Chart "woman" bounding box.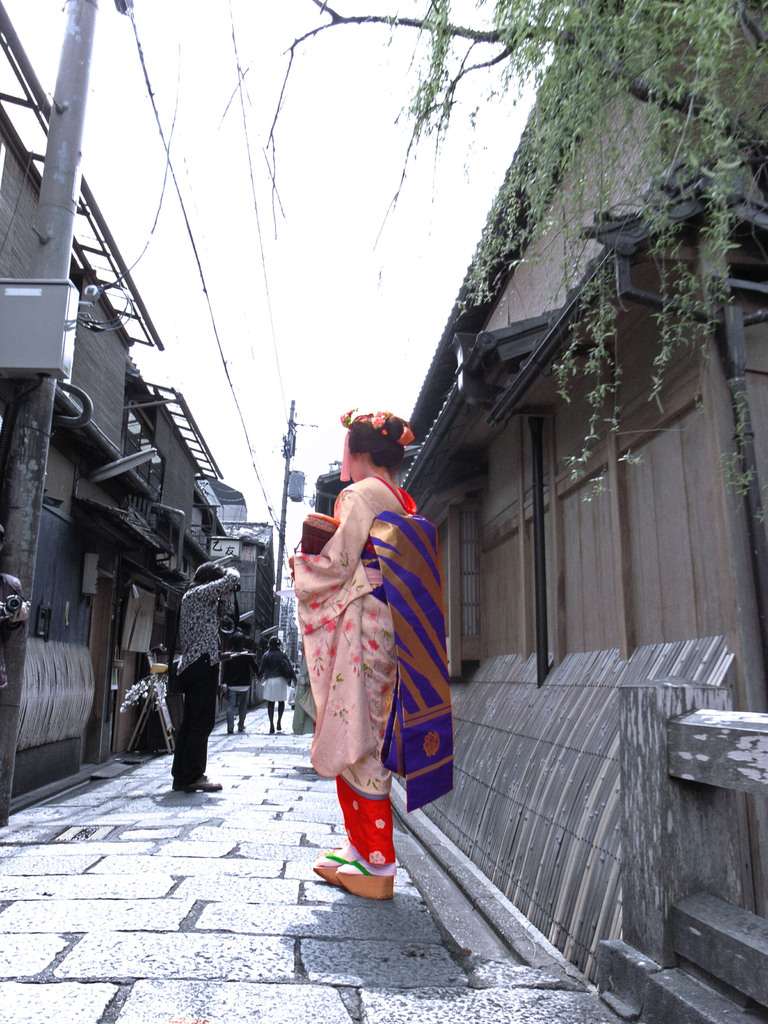
Charted: pyautogui.locateOnScreen(254, 636, 298, 732).
